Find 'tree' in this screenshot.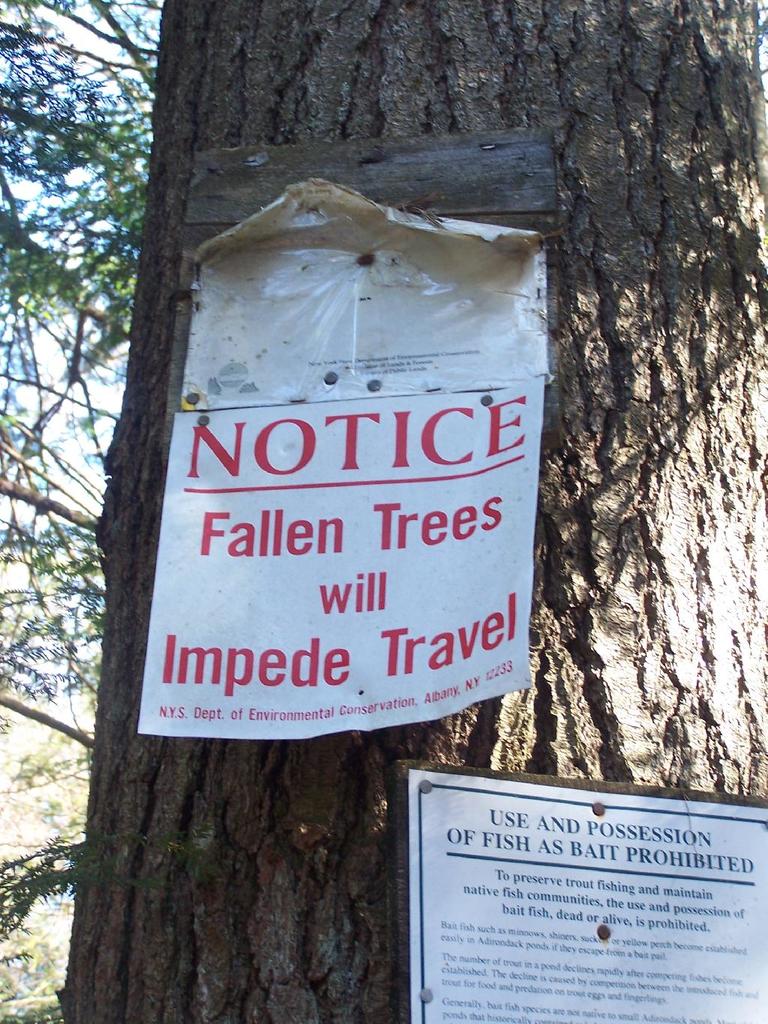
The bounding box for 'tree' is box(61, 4, 763, 1023).
